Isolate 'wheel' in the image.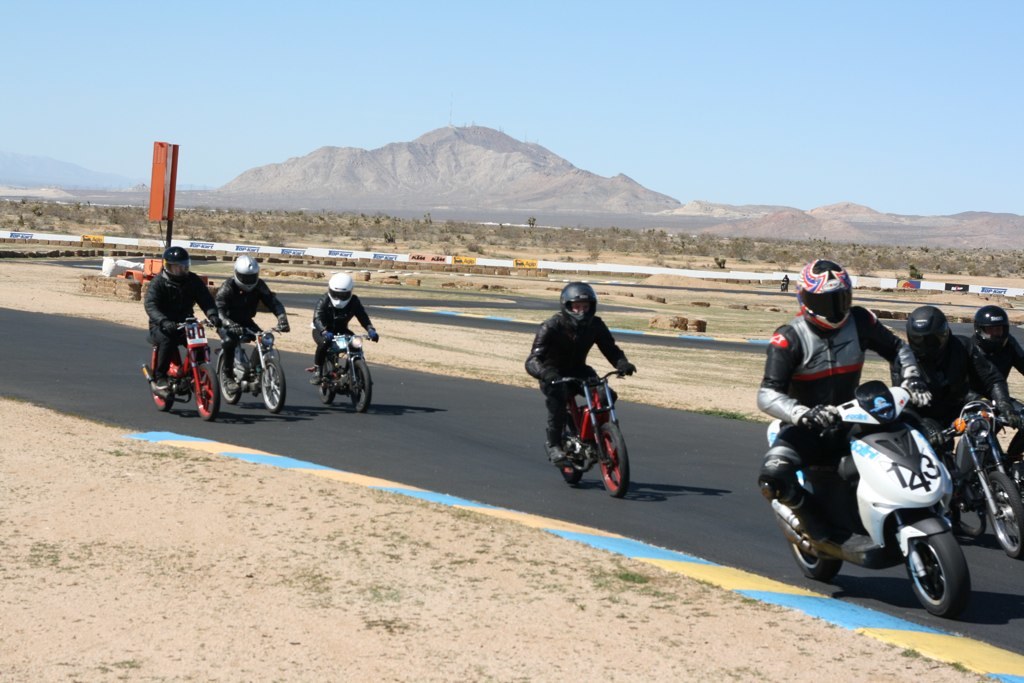
Isolated region: 599,423,630,497.
